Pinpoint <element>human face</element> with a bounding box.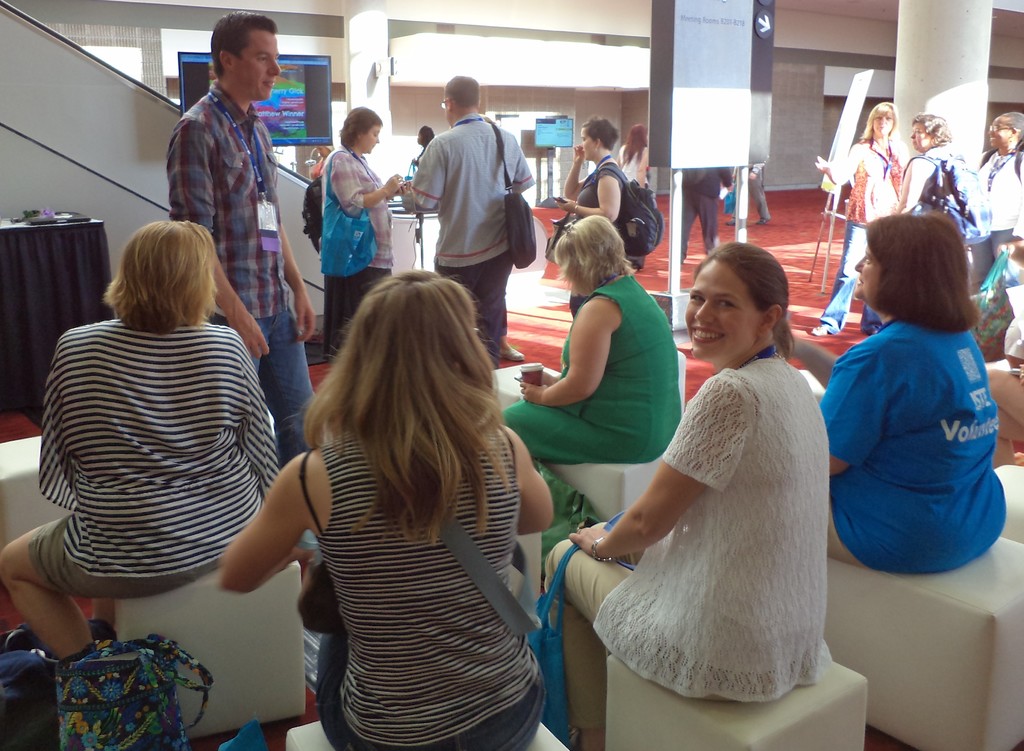
left=230, top=28, right=280, bottom=102.
